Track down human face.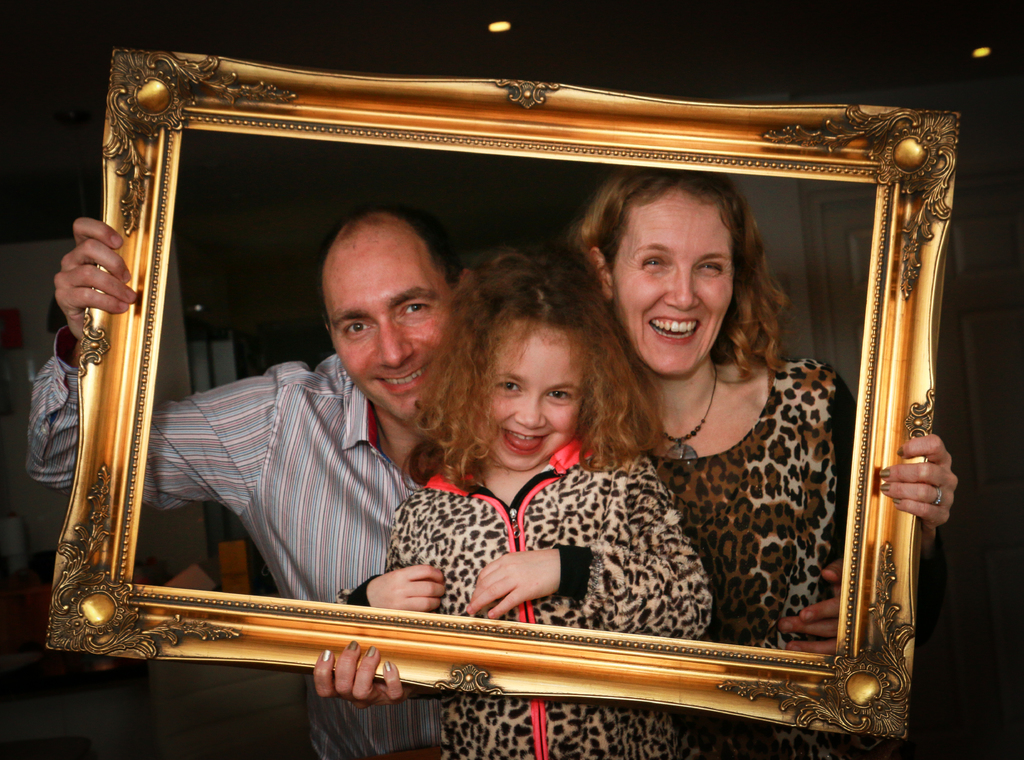
Tracked to (x1=478, y1=321, x2=584, y2=473).
